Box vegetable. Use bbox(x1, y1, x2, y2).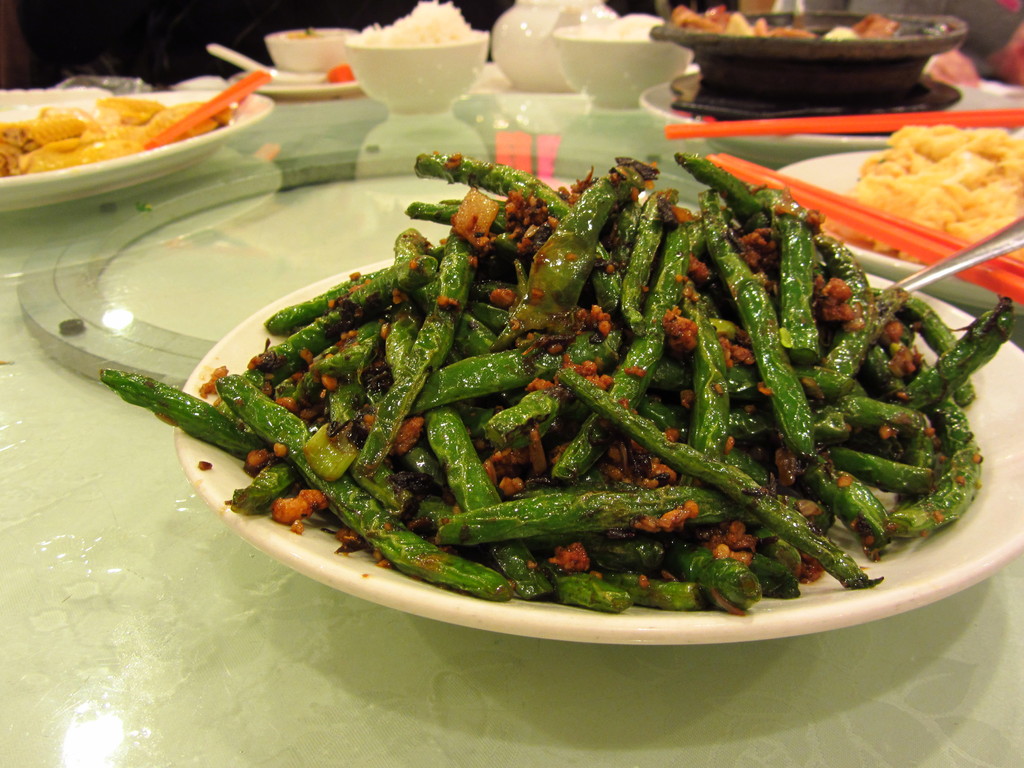
bbox(103, 369, 271, 461).
